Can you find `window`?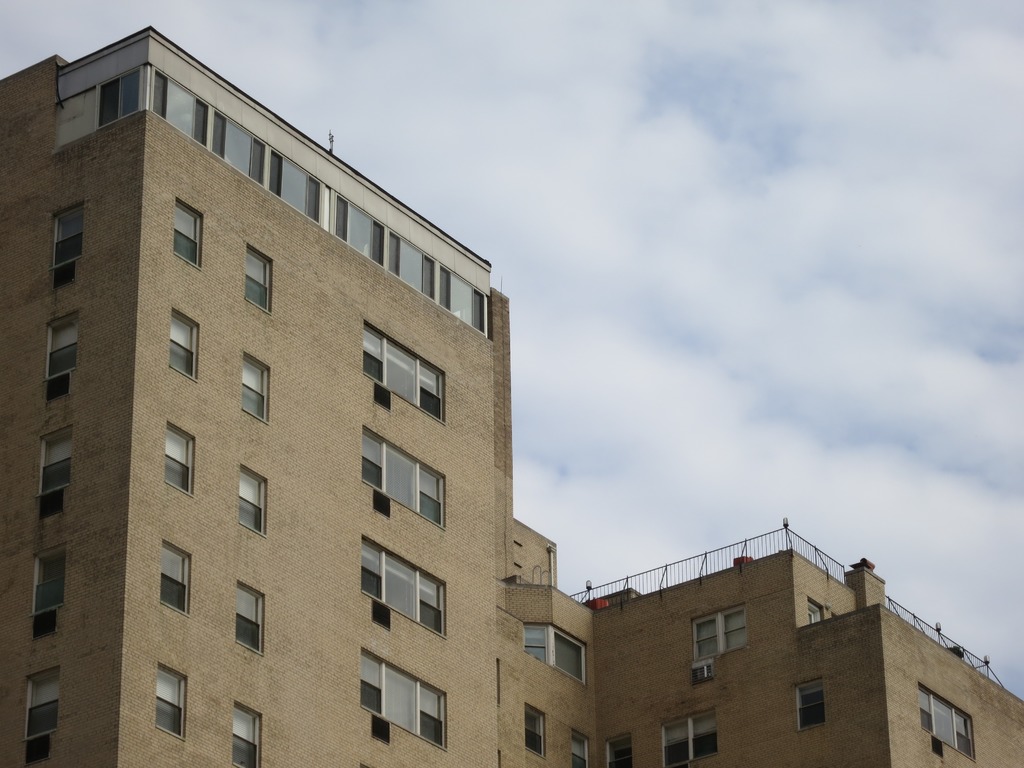
Yes, bounding box: box(520, 623, 591, 688).
